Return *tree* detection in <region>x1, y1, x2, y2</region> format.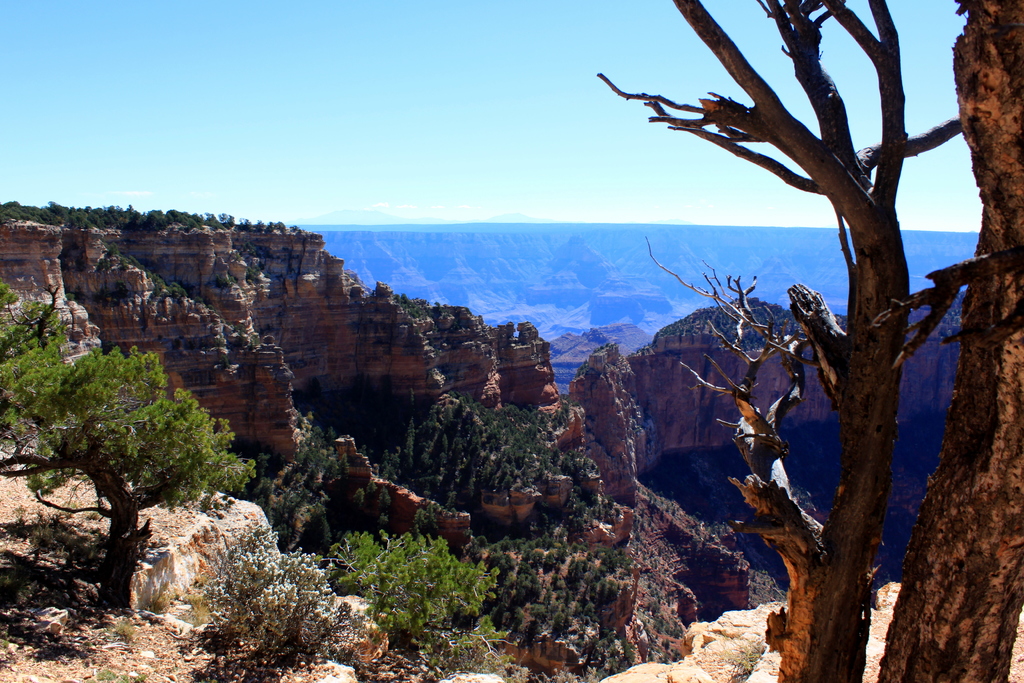
<region>0, 279, 61, 370</region>.
